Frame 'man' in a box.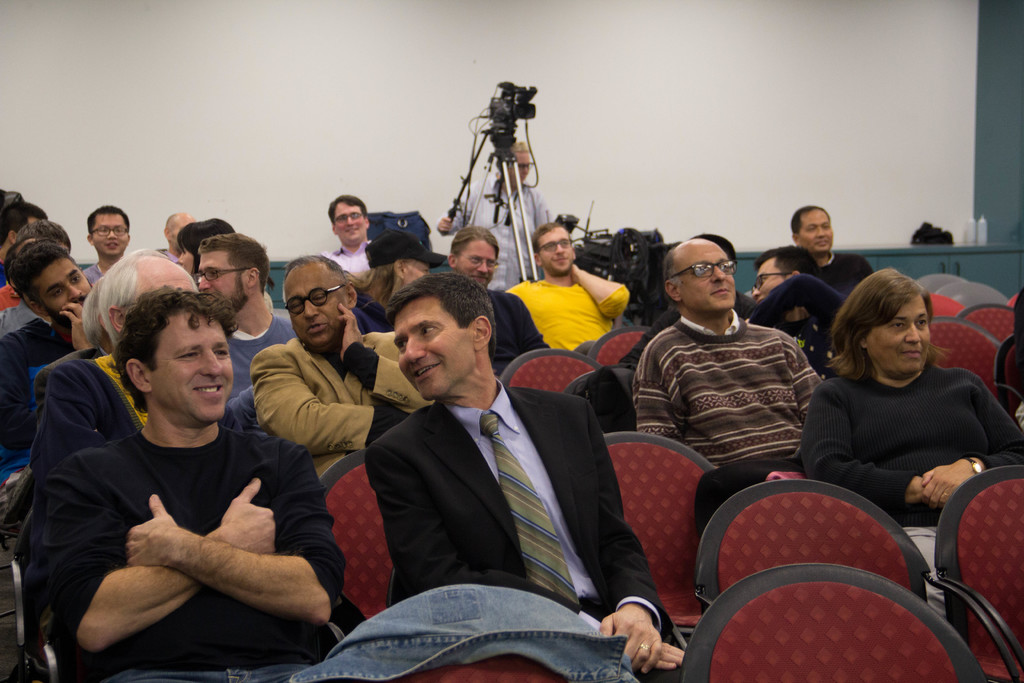
<box>445,227,552,379</box>.
